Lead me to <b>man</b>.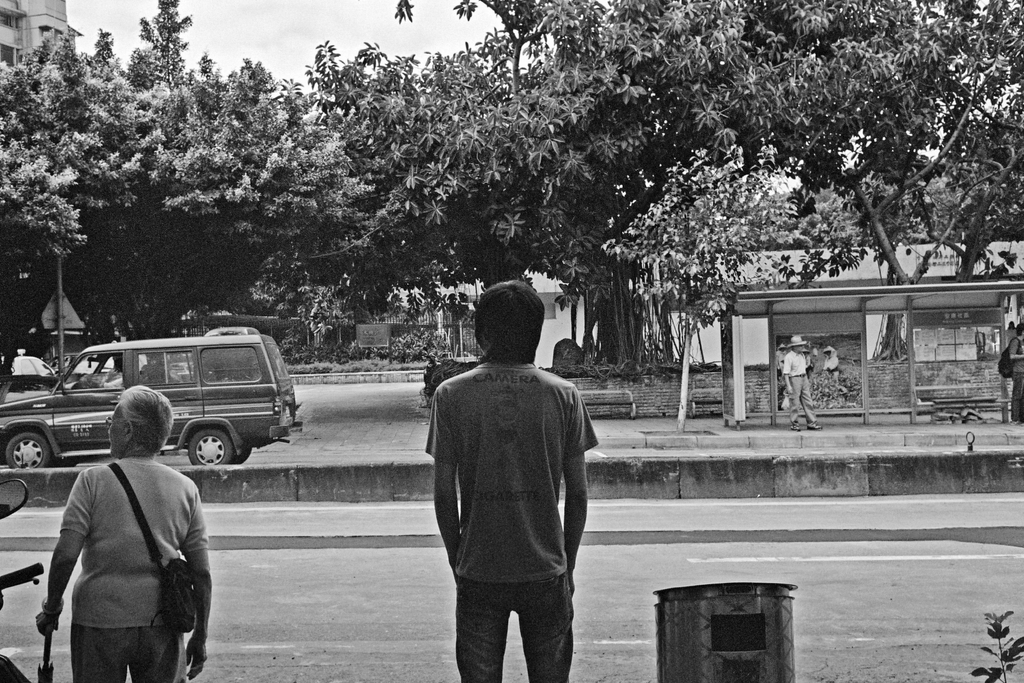
Lead to <region>781, 336, 822, 432</region>.
